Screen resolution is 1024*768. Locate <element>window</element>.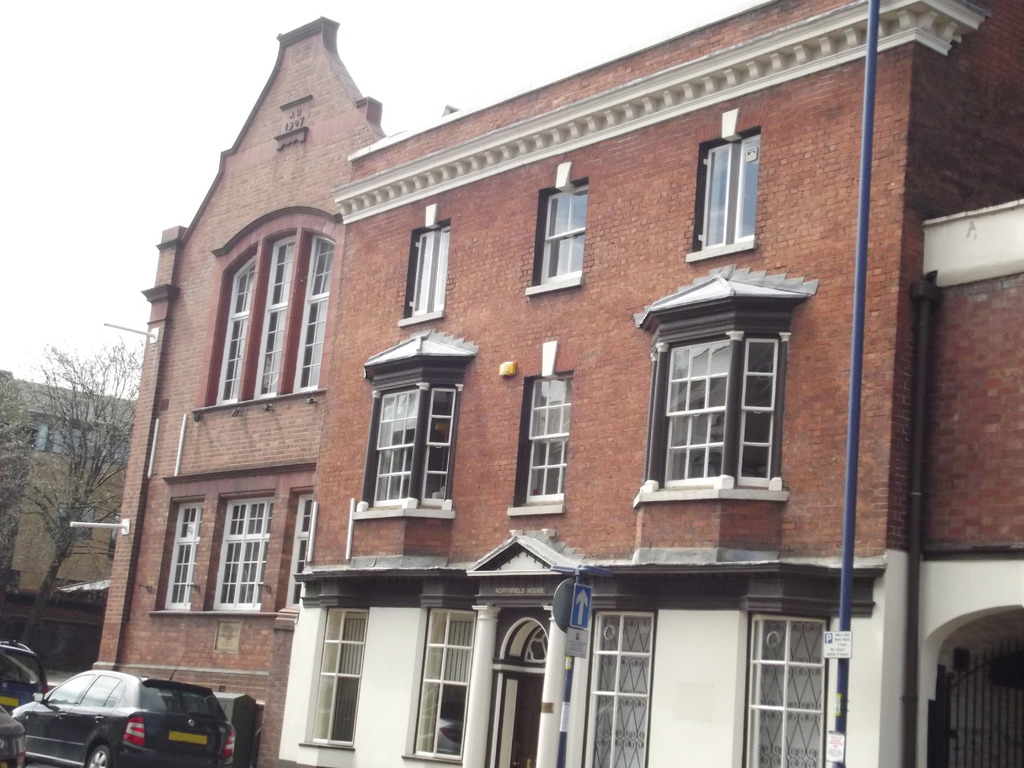
bbox=(695, 128, 763, 252).
